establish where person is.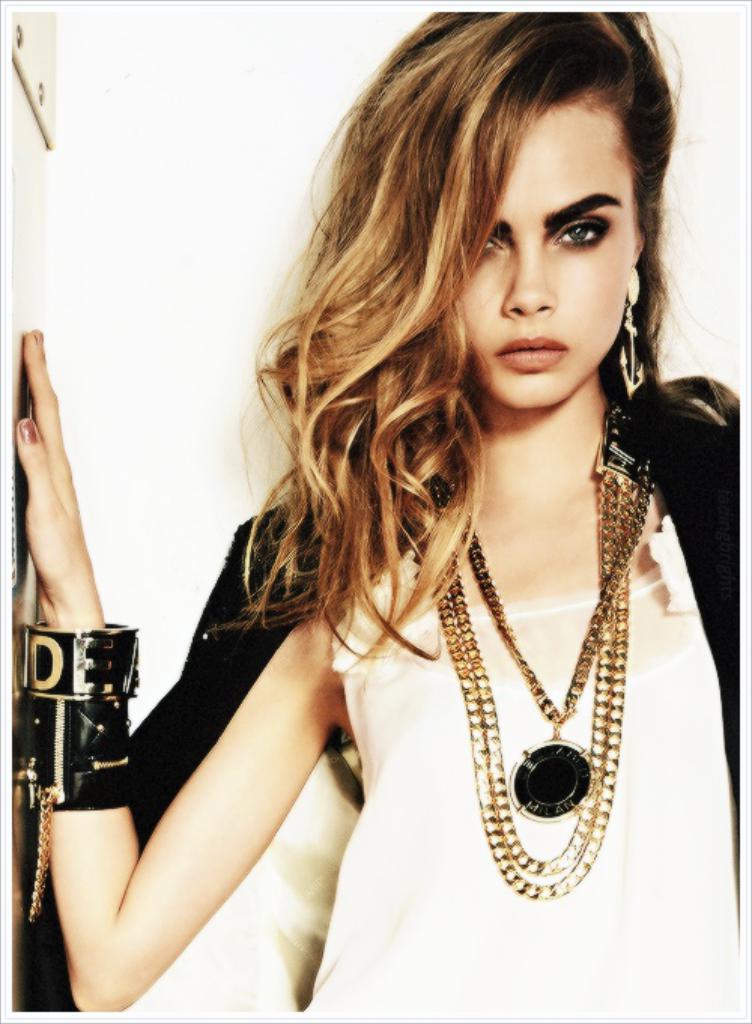
Established at 17 0 737 1022.
